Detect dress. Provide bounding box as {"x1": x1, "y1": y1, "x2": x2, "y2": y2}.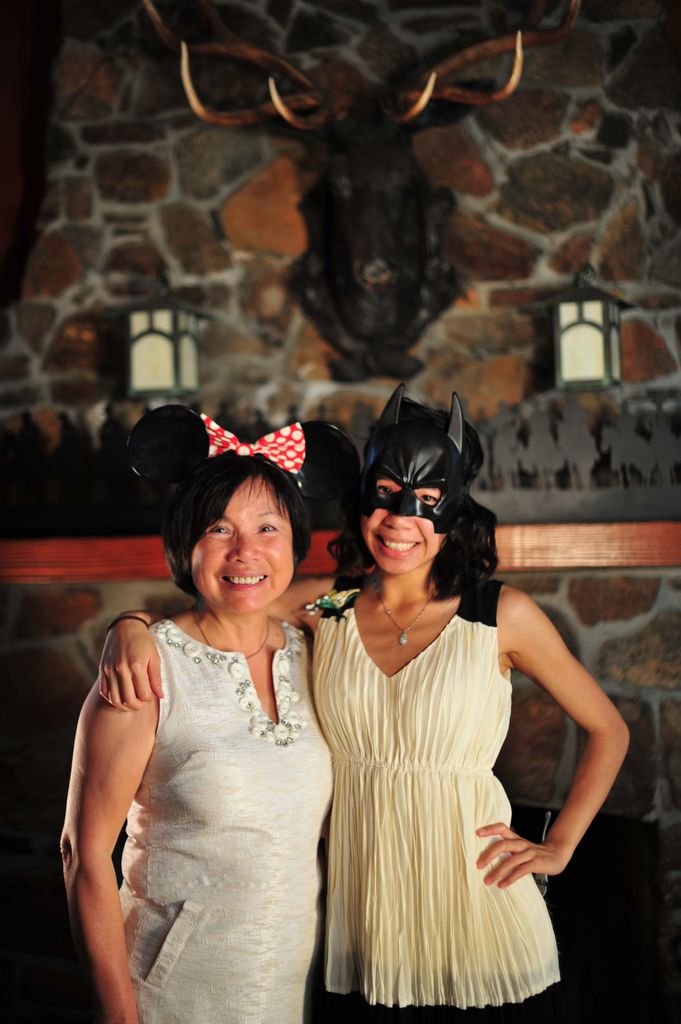
{"x1": 131, "y1": 611, "x2": 314, "y2": 1023}.
